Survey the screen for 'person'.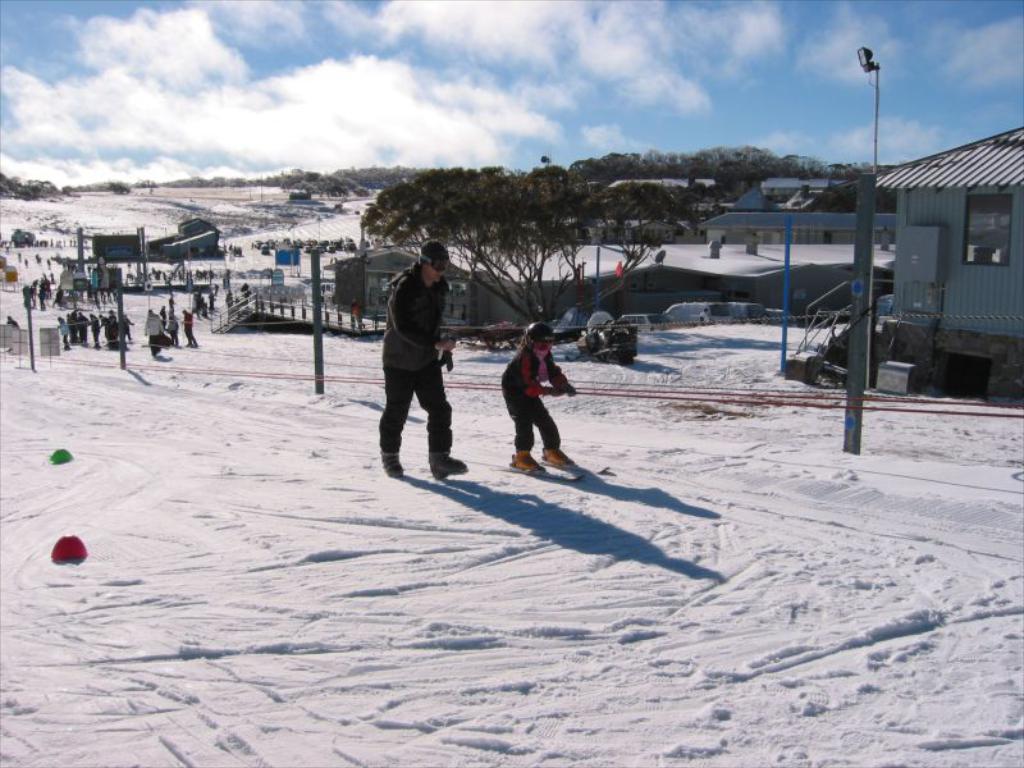
Survey found: 192, 285, 224, 308.
